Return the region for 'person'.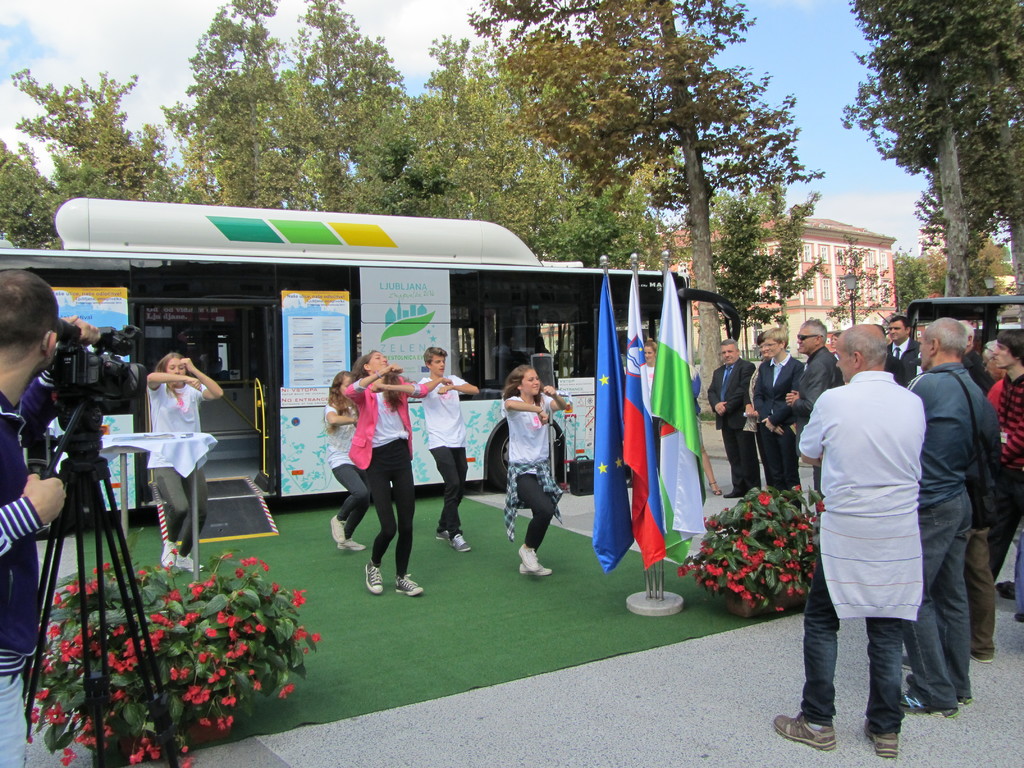
detection(760, 315, 802, 499).
